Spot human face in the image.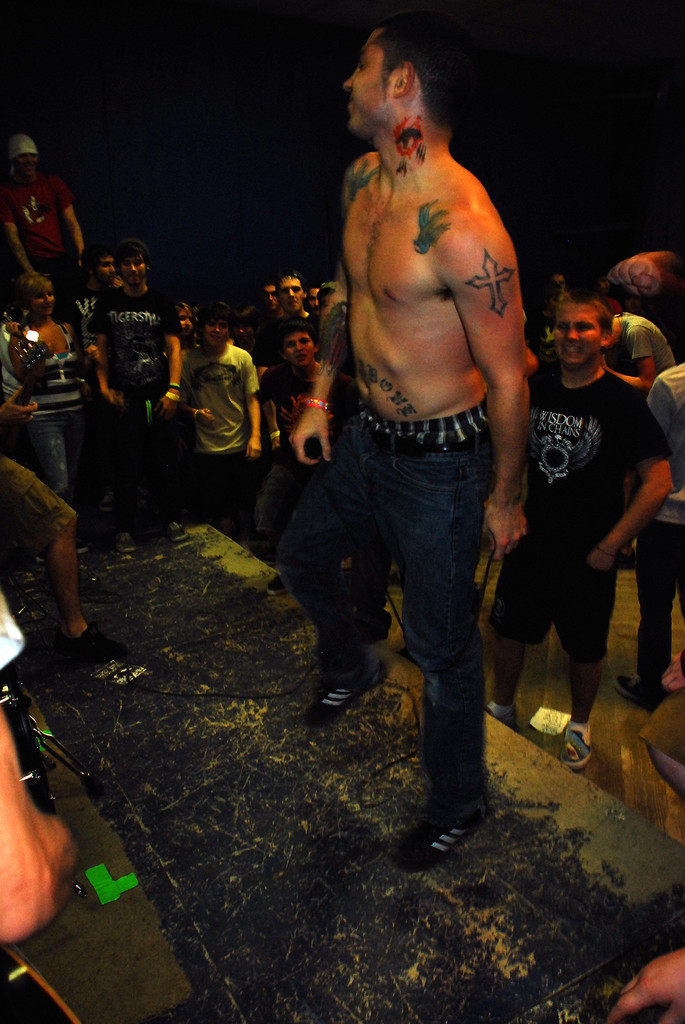
human face found at bbox=(335, 29, 395, 139).
